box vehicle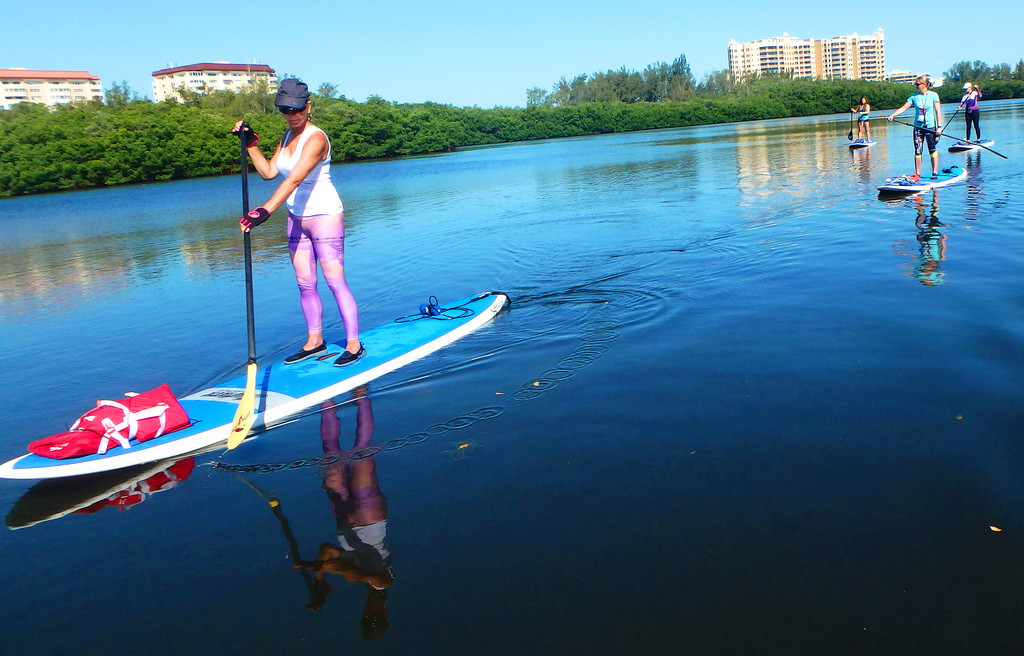
crop(841, 110, 882, 148)
